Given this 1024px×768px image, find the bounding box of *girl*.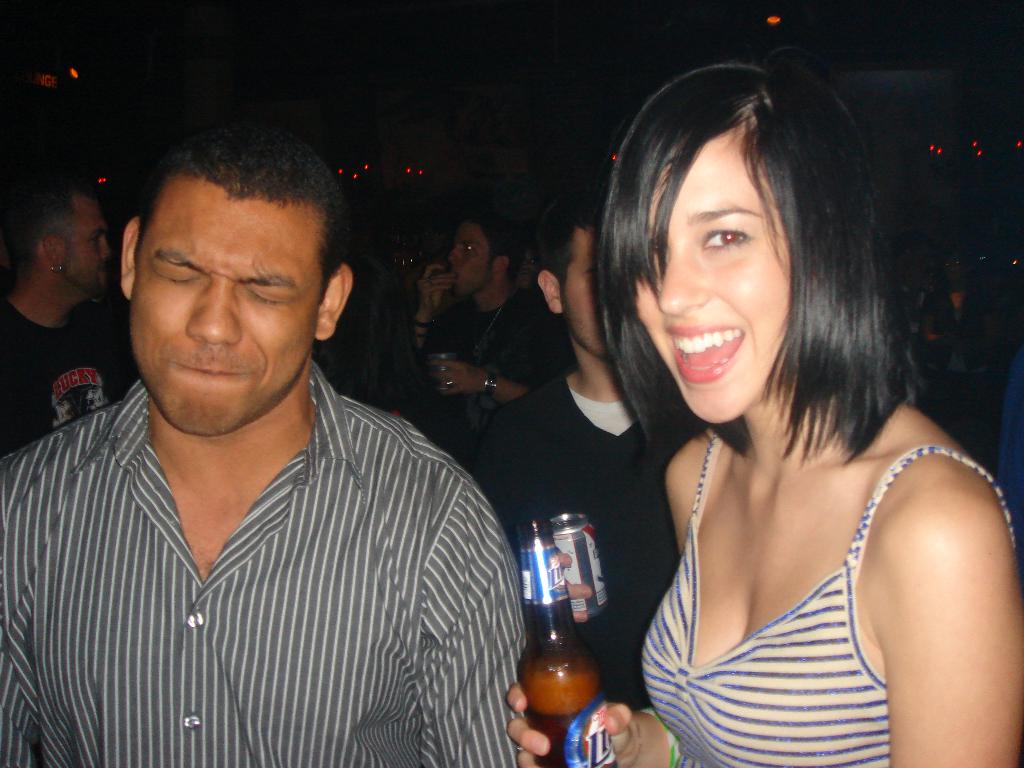
(506,61,1023,767).
